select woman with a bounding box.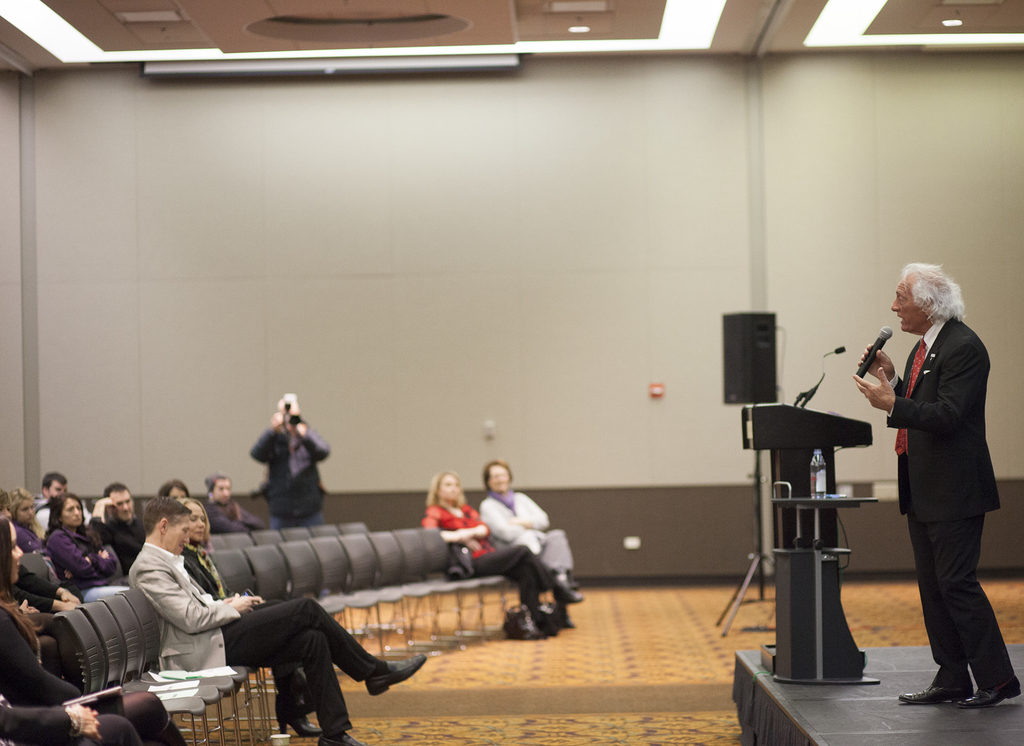
bbox(0, 513, 180, 745).
